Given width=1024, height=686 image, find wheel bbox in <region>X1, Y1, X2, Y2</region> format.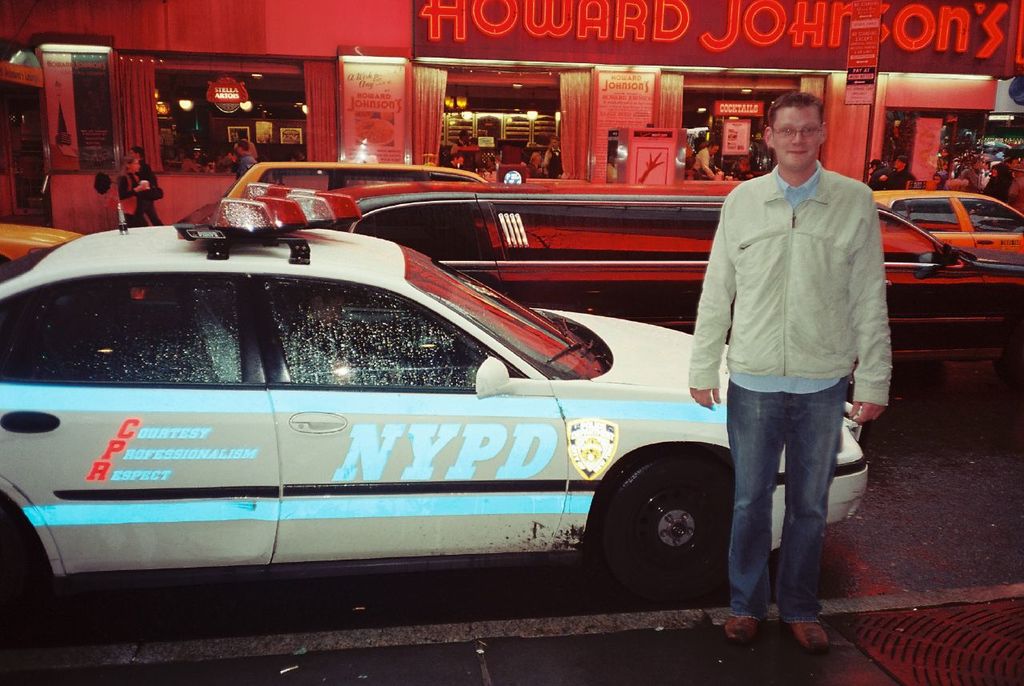
<region>994, 355, 1023, 387</region>.
